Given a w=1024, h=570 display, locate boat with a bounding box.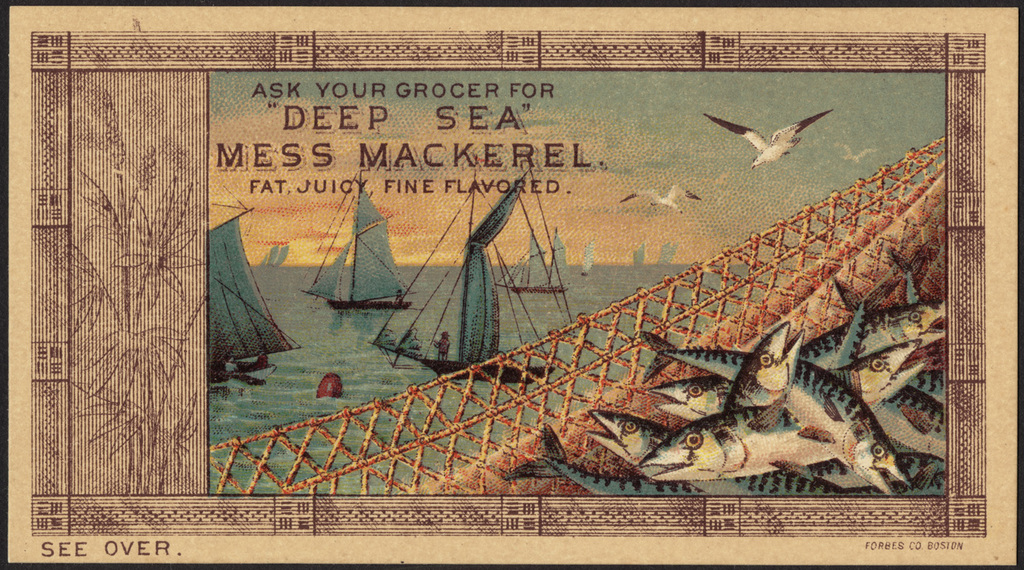
Located: 500:231:572:294.
